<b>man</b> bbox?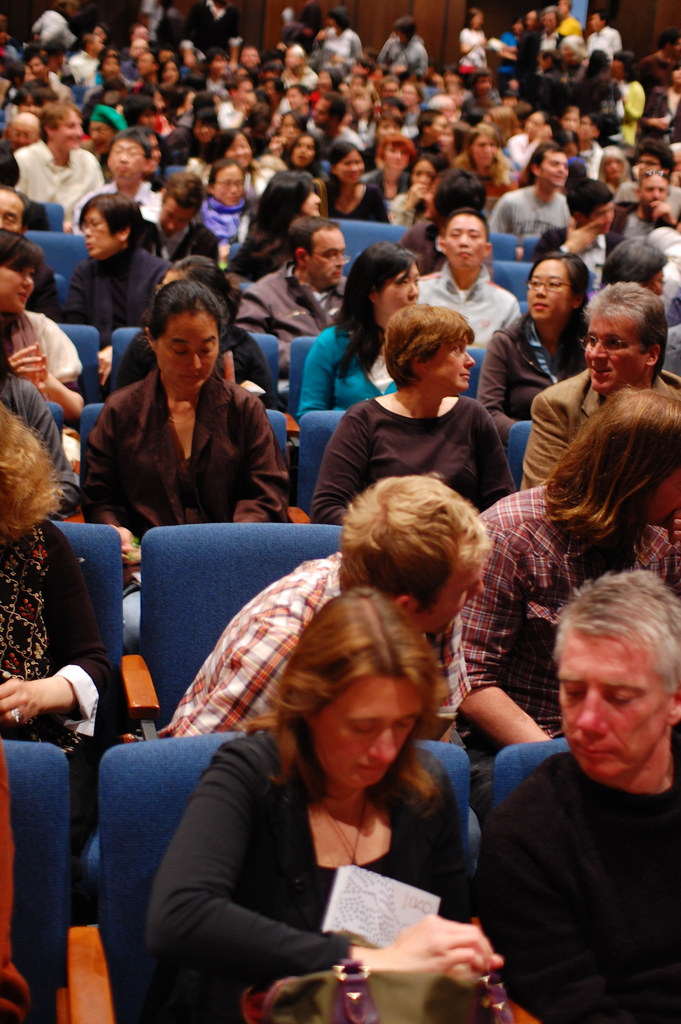
[x1=454, y1=584, x2=680, y2=1010]
